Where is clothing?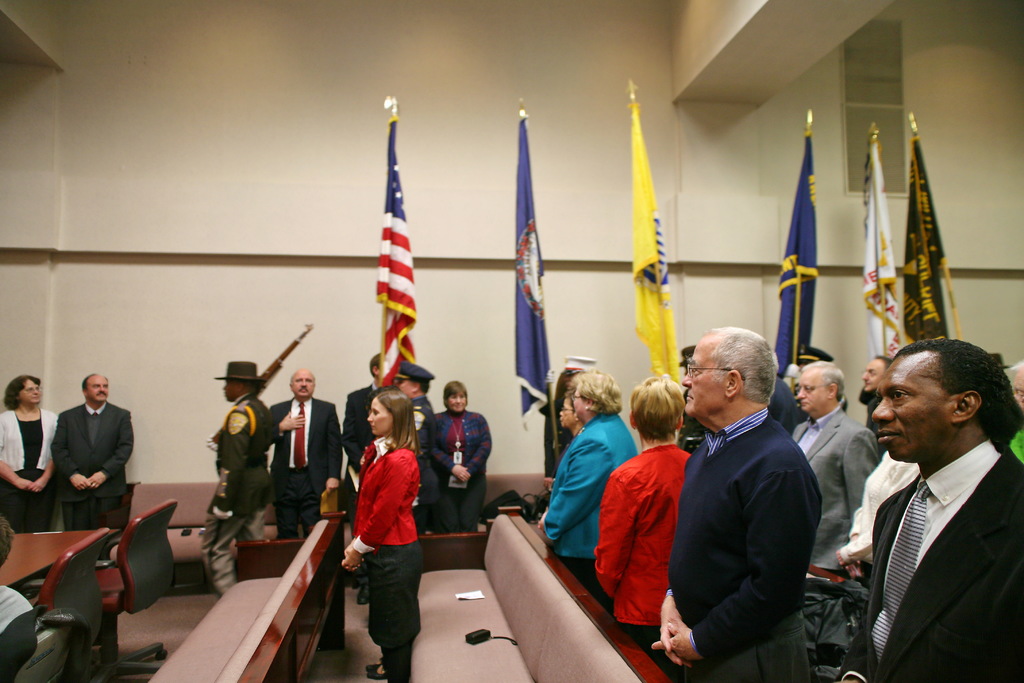
rect(50, 400, 134, 530).
